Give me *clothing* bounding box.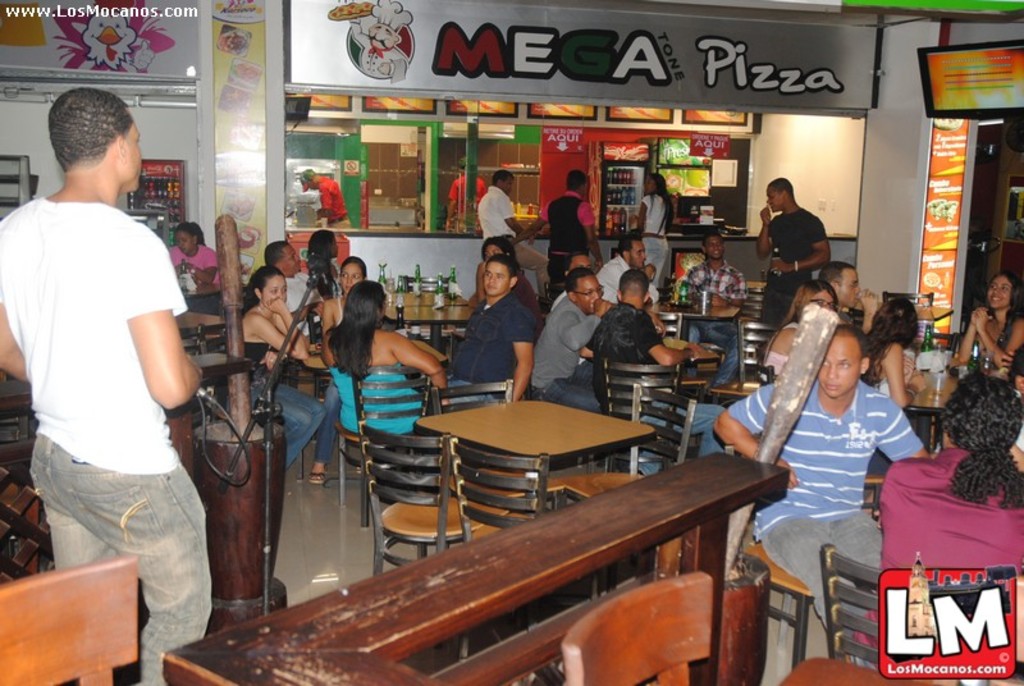
{"left": 166, "top": 243, "right": 220, "bottom": 310}.
